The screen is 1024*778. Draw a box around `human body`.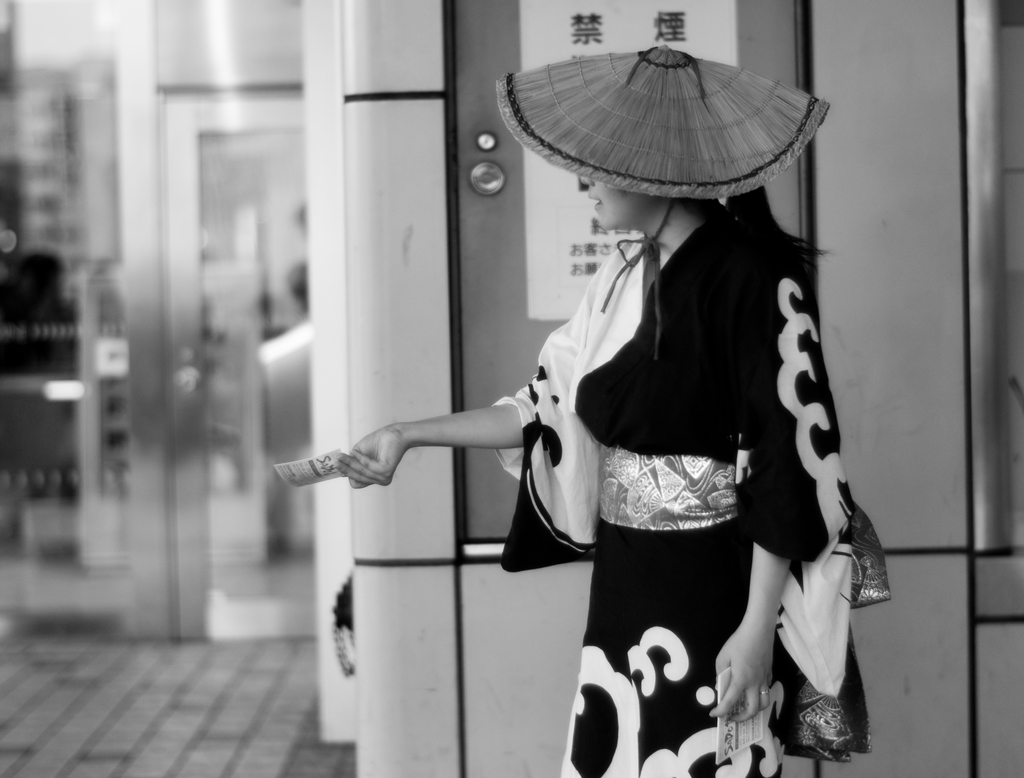
left=355, top=83, right=842, bottom=759.
